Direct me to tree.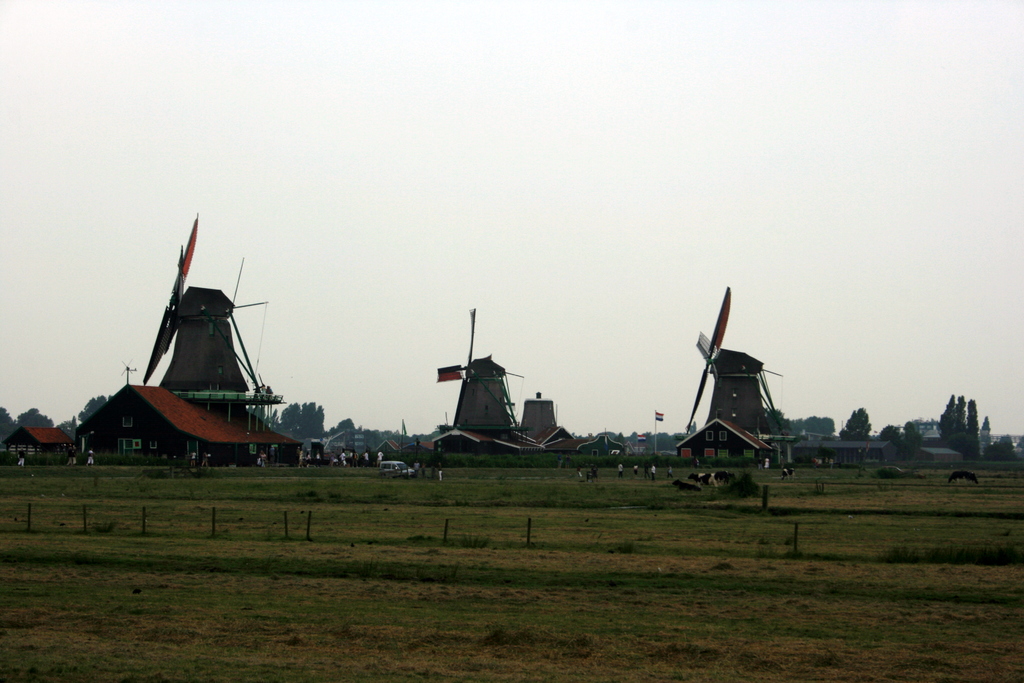
Direction: locate(305, 400, 311, 438).
